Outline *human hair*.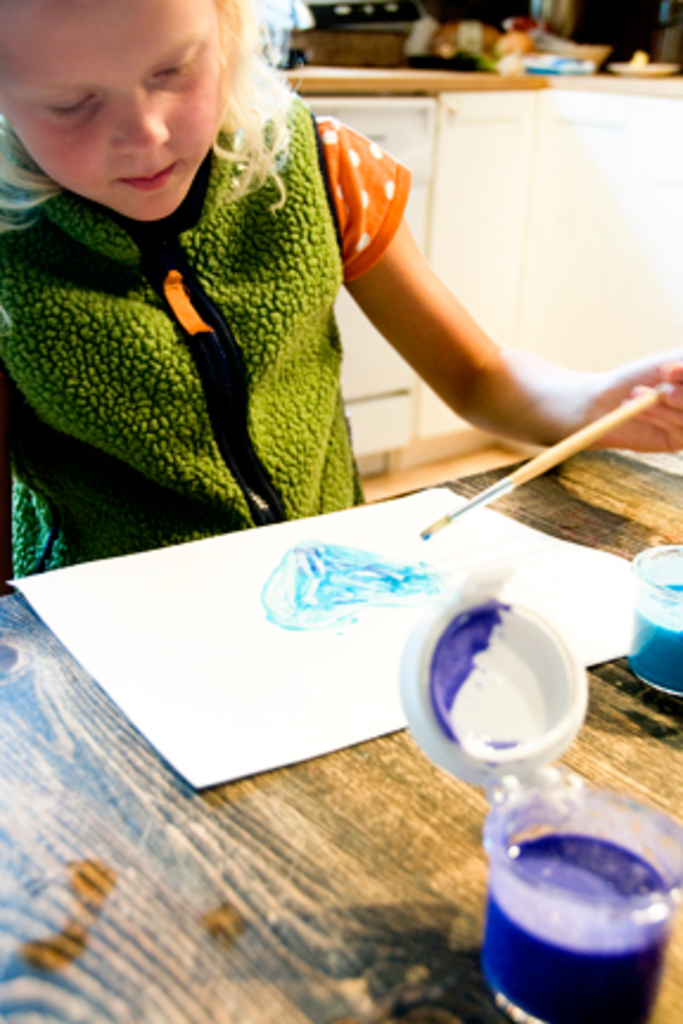
Outline: BBox(5, 0, 330, 237).
